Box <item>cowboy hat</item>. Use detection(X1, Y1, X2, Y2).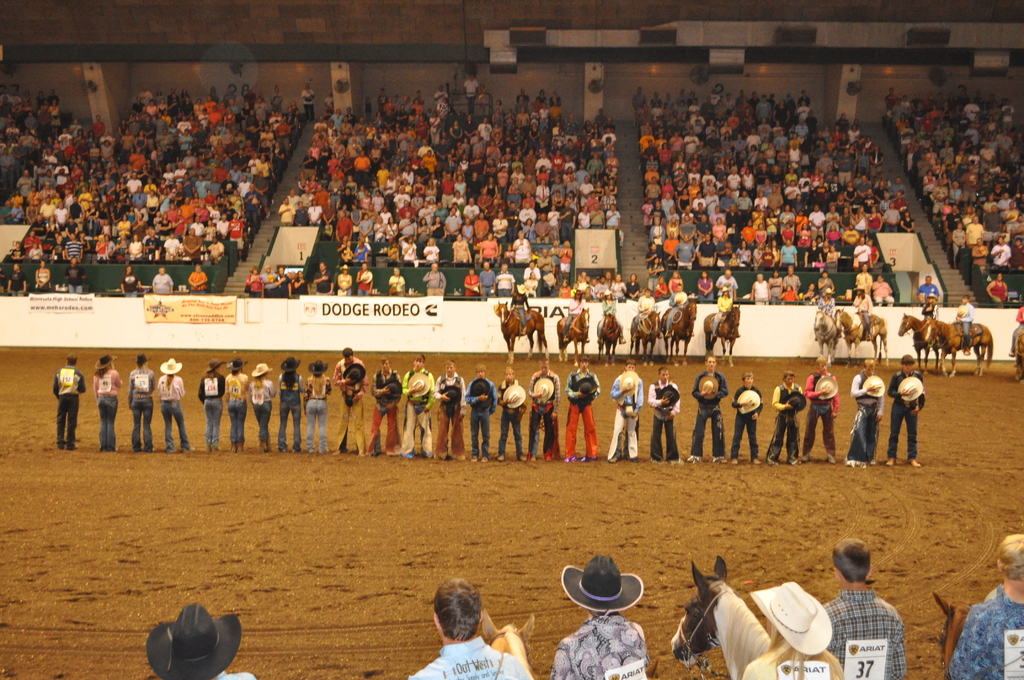
detection(253, 366, 273, 378).
